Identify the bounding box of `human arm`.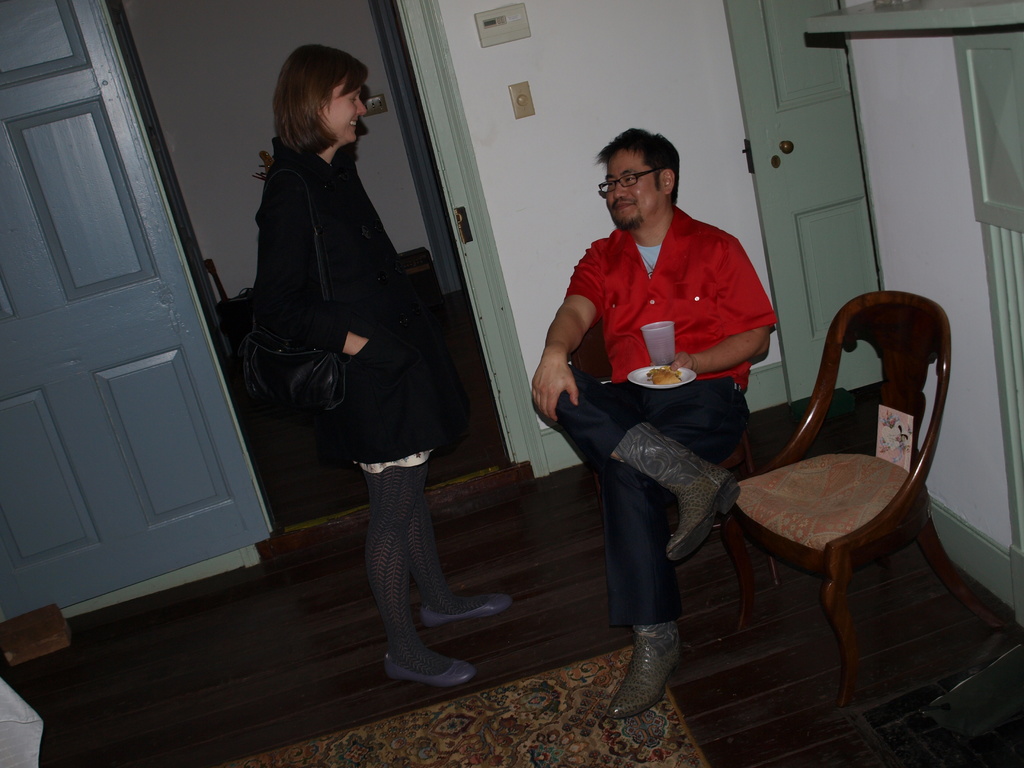
x1=280 y1=283 x2=355 y2=361.
